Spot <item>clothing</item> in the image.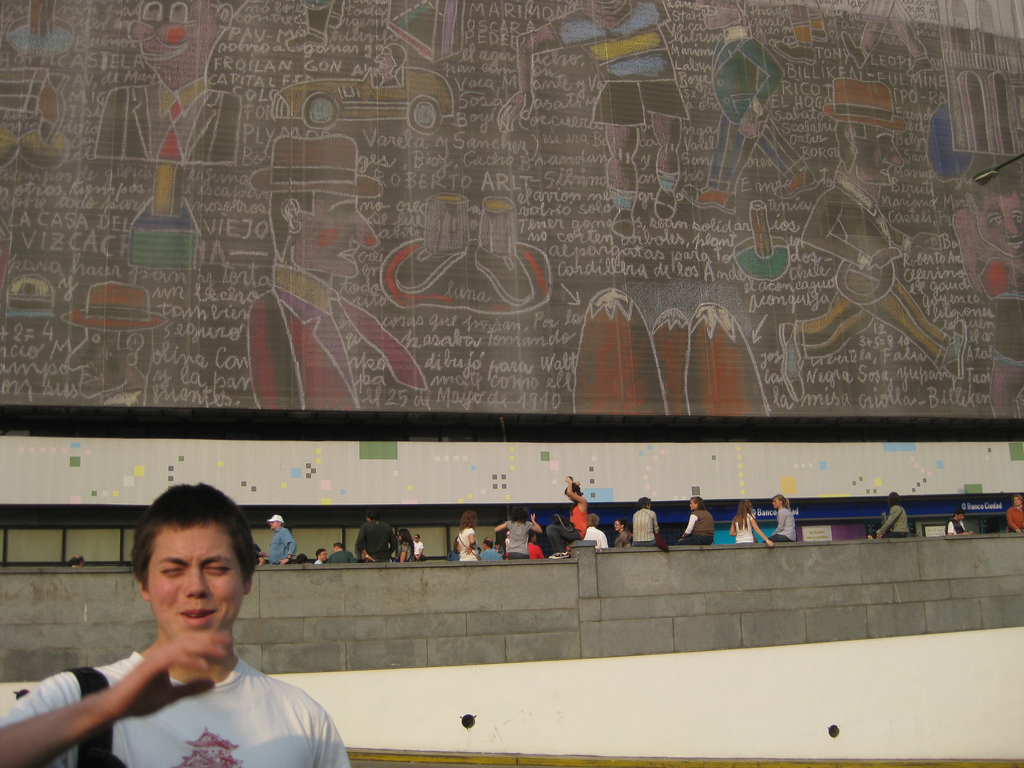
<item>clothing</item> found at 485:541:509:560.
